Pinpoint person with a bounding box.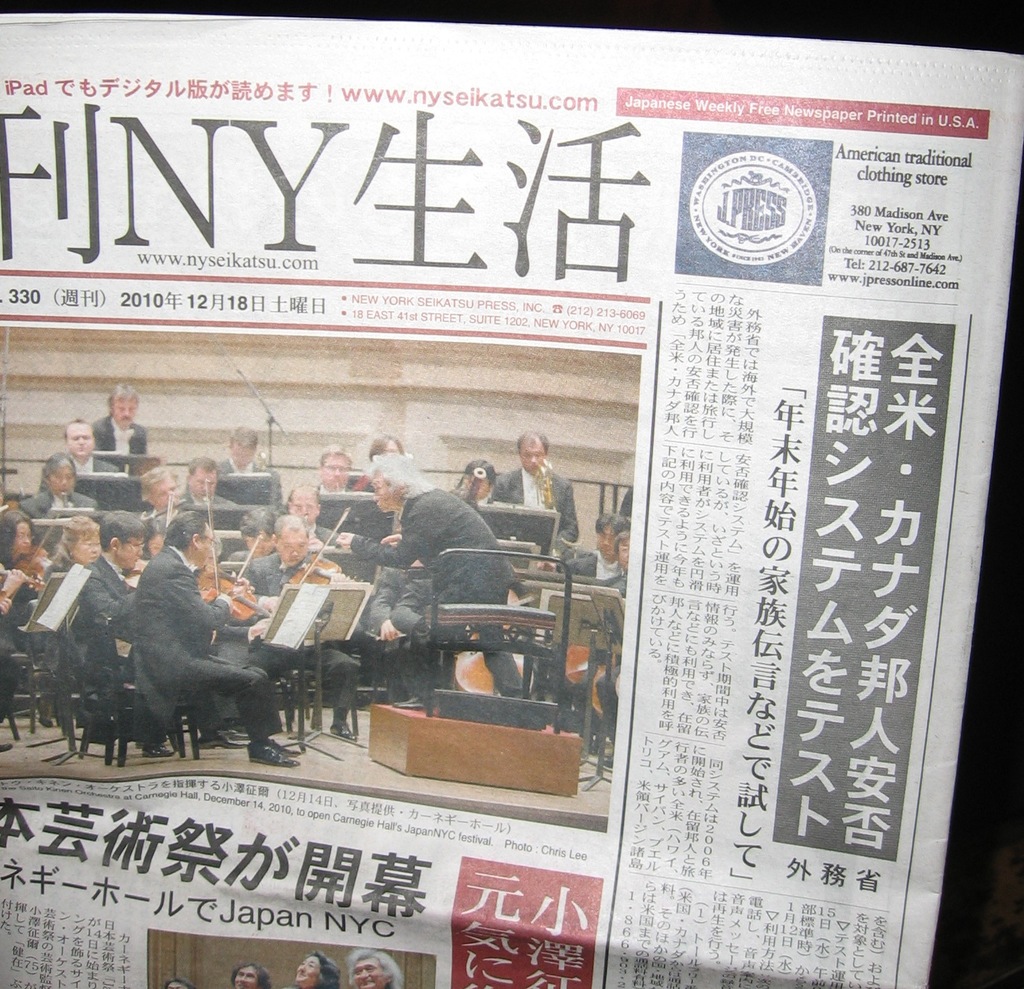
[351, 425, 413, 494].
